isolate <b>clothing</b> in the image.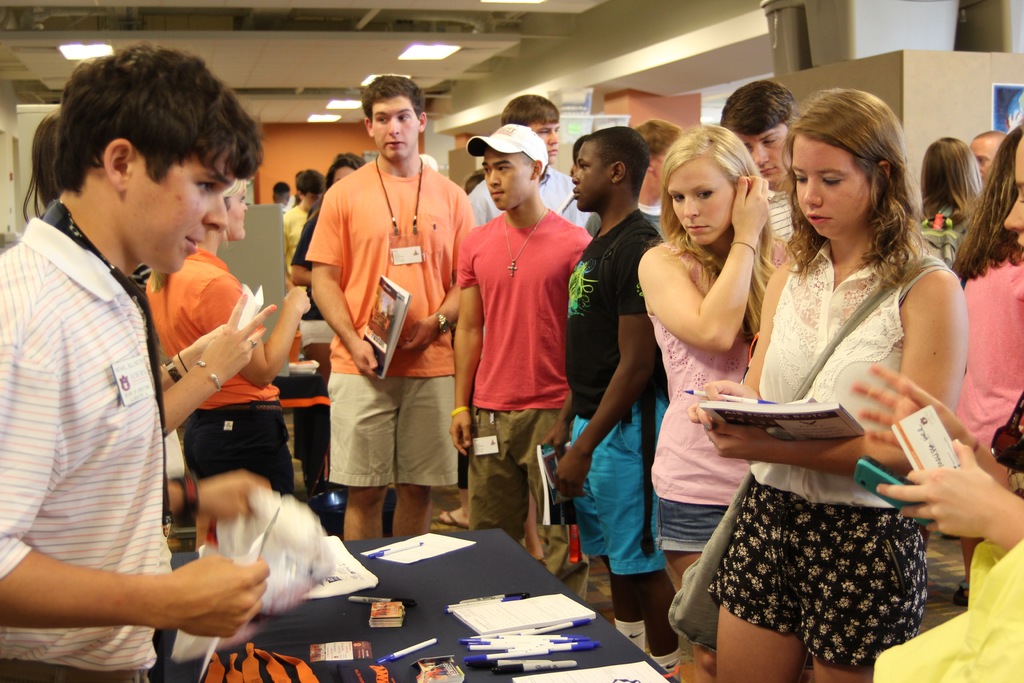
Isolated region: detection(0, 138, 221, 668).
